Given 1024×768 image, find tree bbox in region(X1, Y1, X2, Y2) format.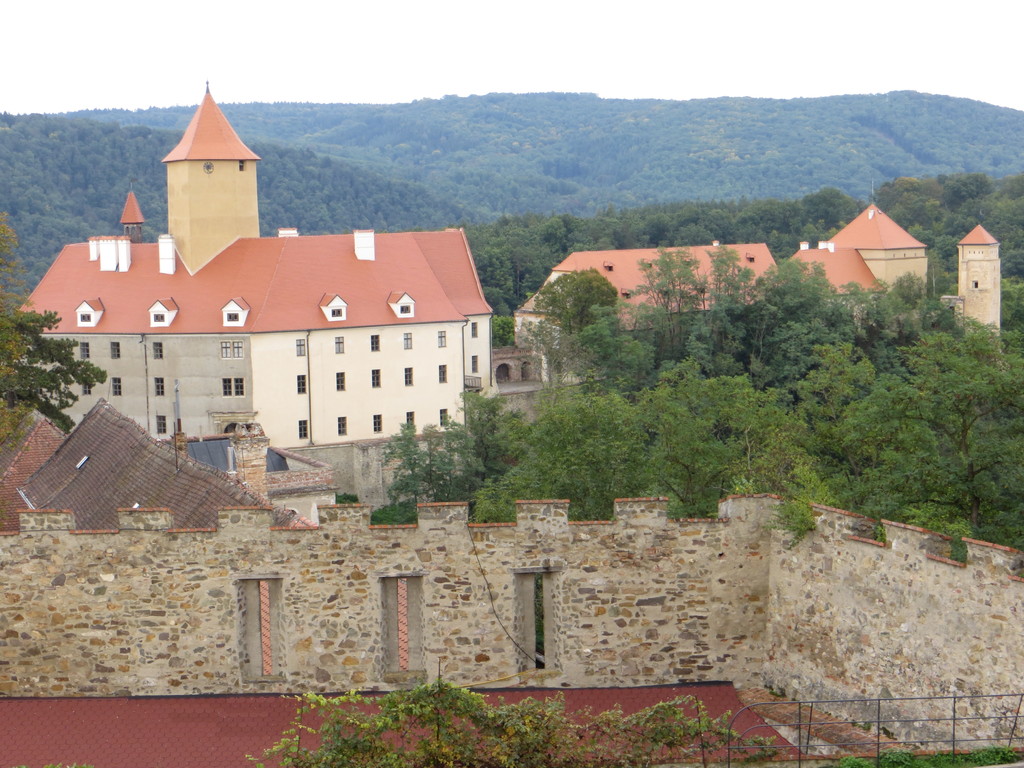
region(867, 314, 1023, 536).
